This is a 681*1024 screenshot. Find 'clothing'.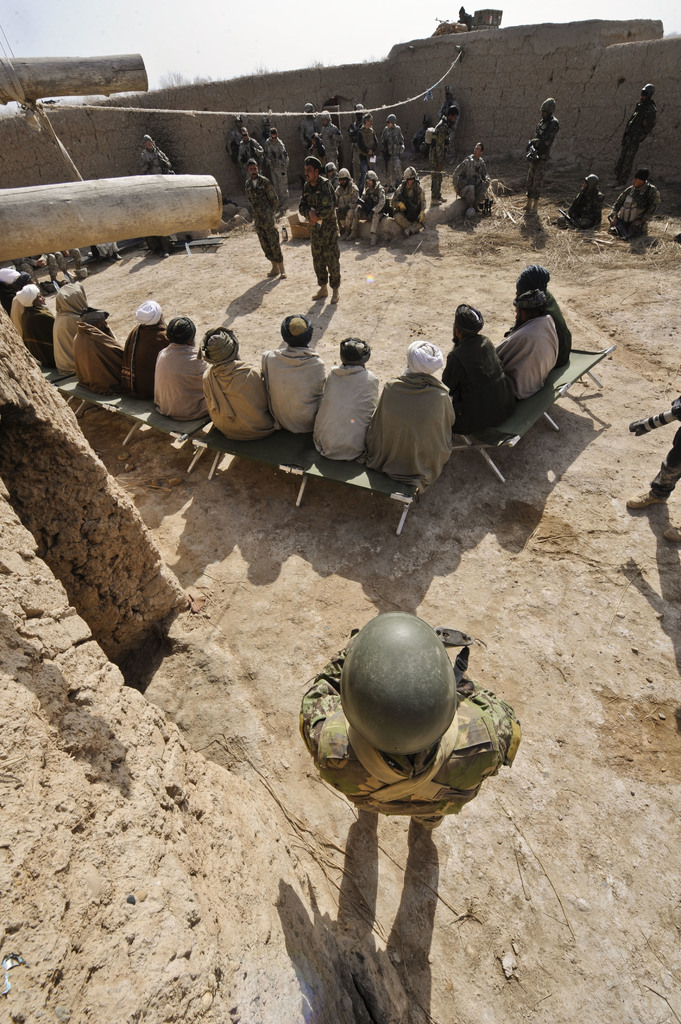
Bounding box: [652,390,680,488].
